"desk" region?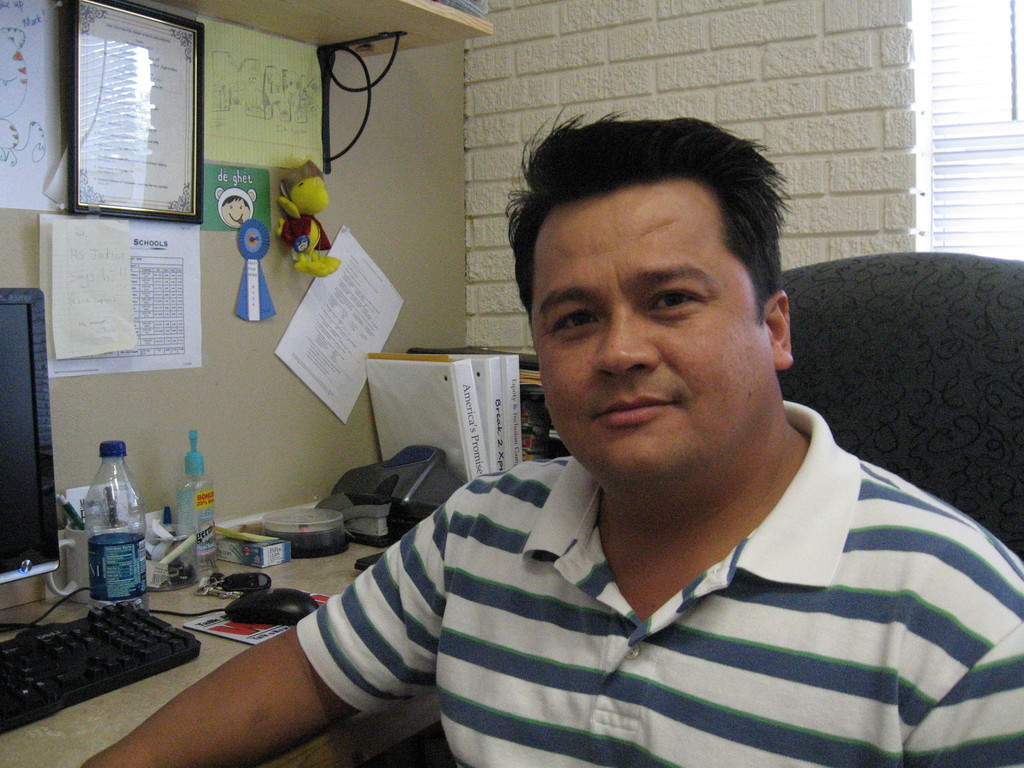
bbox=[0, 481, 475, 765]
